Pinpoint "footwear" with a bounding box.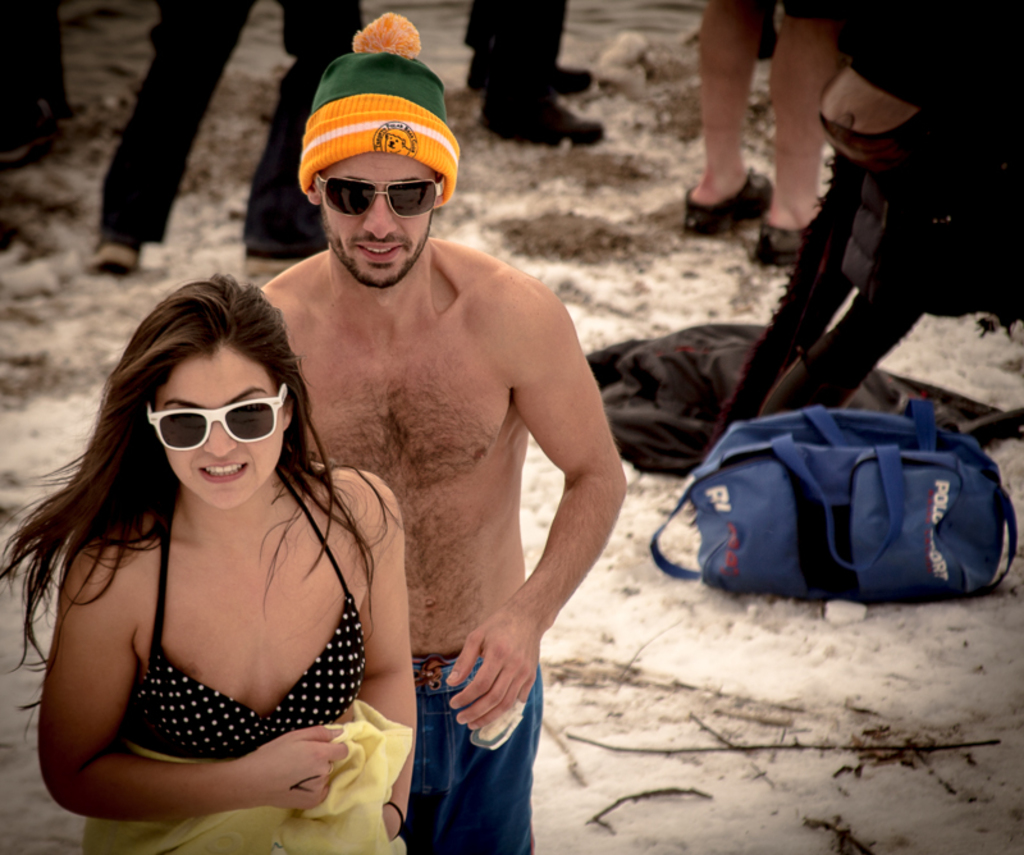
Rect(680, 170, 774, 238).
